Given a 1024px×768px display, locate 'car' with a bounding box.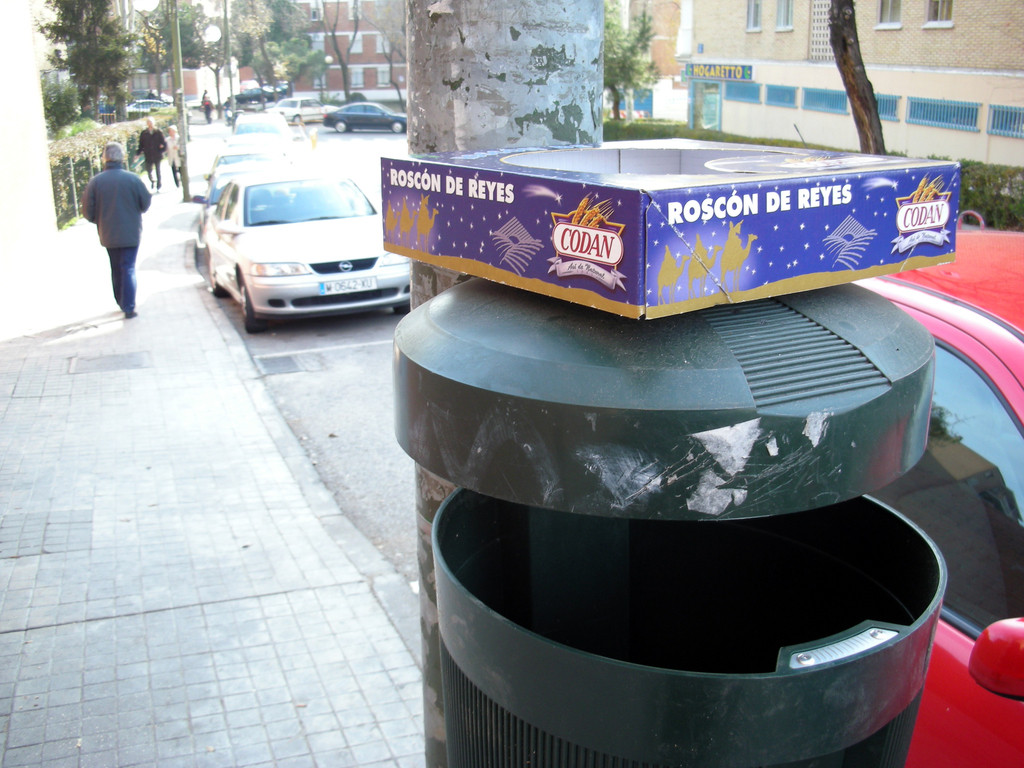
Located: BBox(127, 100, 172, 113).
